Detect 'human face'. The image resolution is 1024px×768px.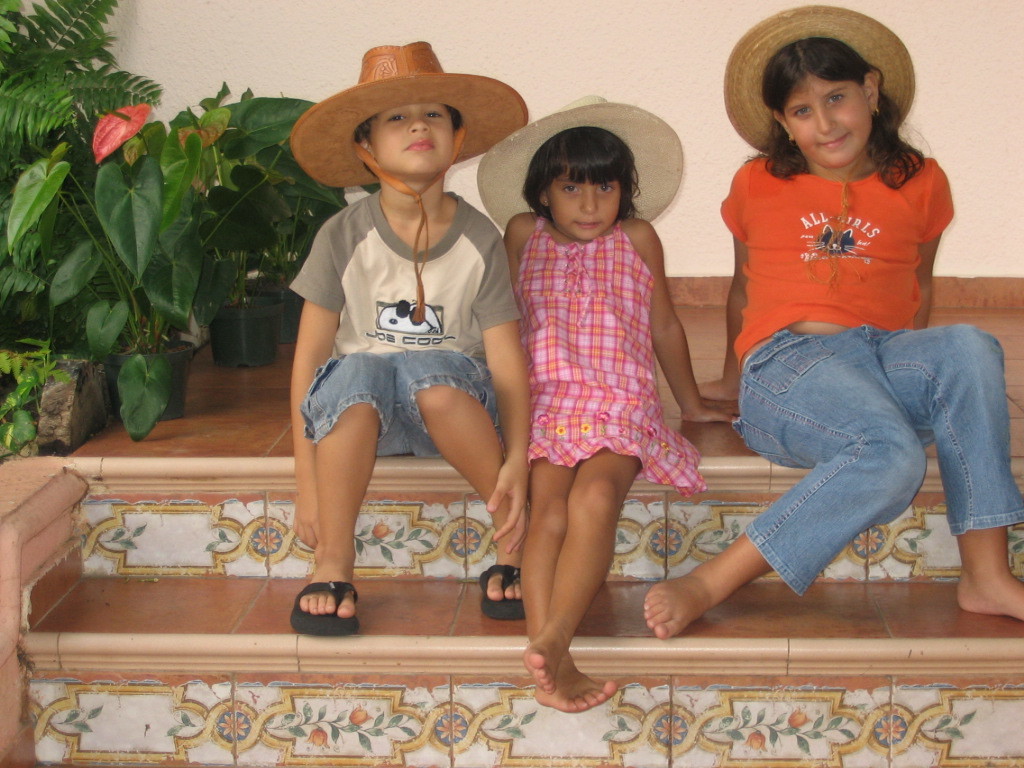
bbox=(547, 165, 621, 241).
